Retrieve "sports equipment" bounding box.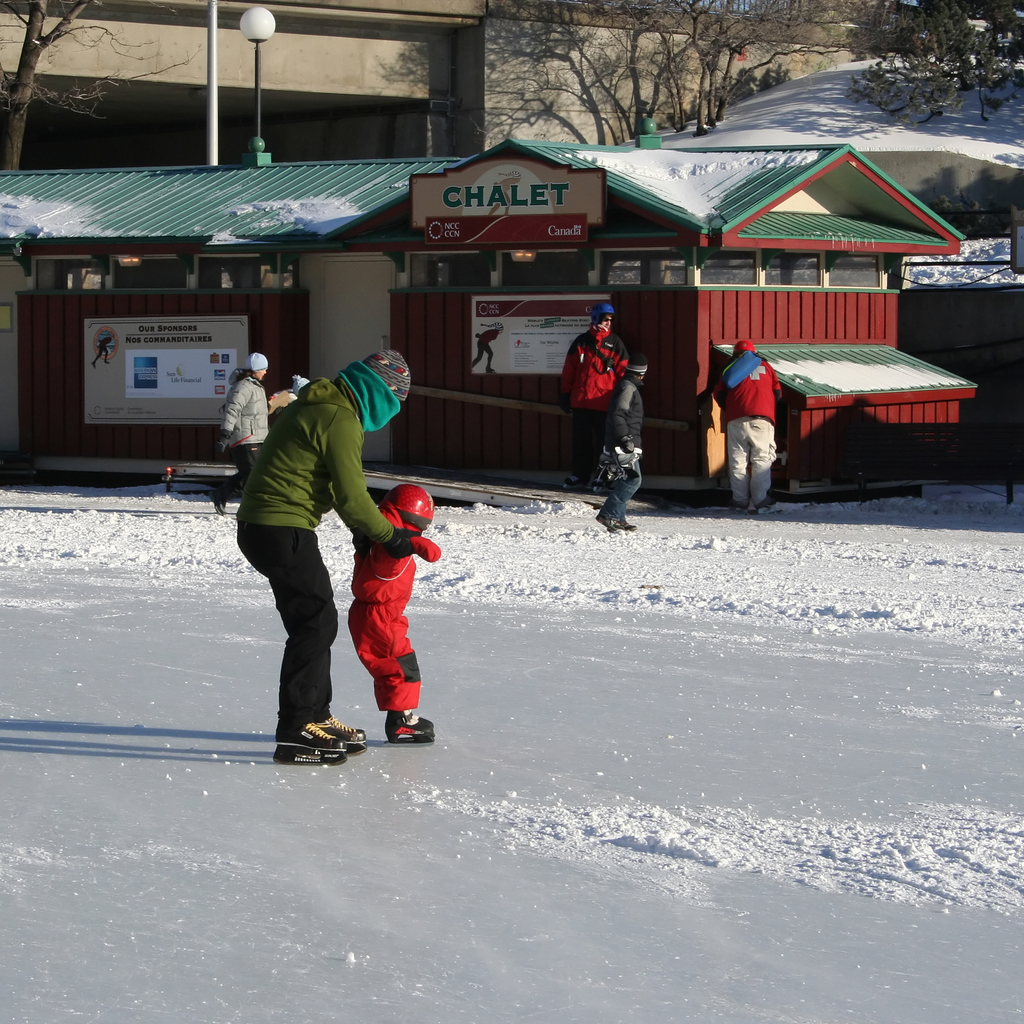
Bounding box: [left=390, top=475, right=434, bottom=529].
